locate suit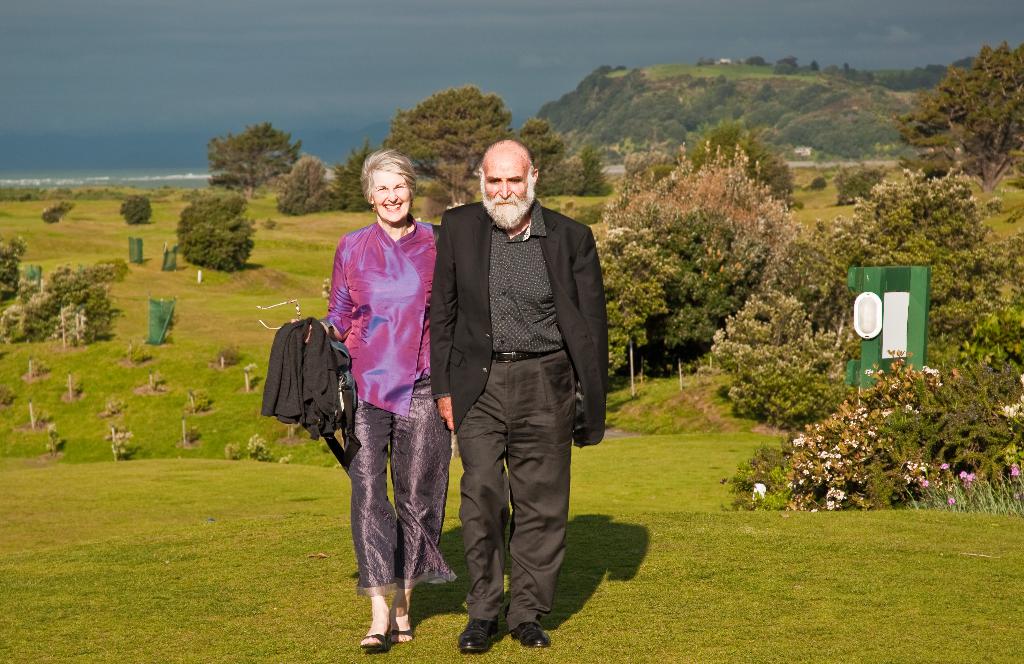
crop(398, 174, 592, 624)
